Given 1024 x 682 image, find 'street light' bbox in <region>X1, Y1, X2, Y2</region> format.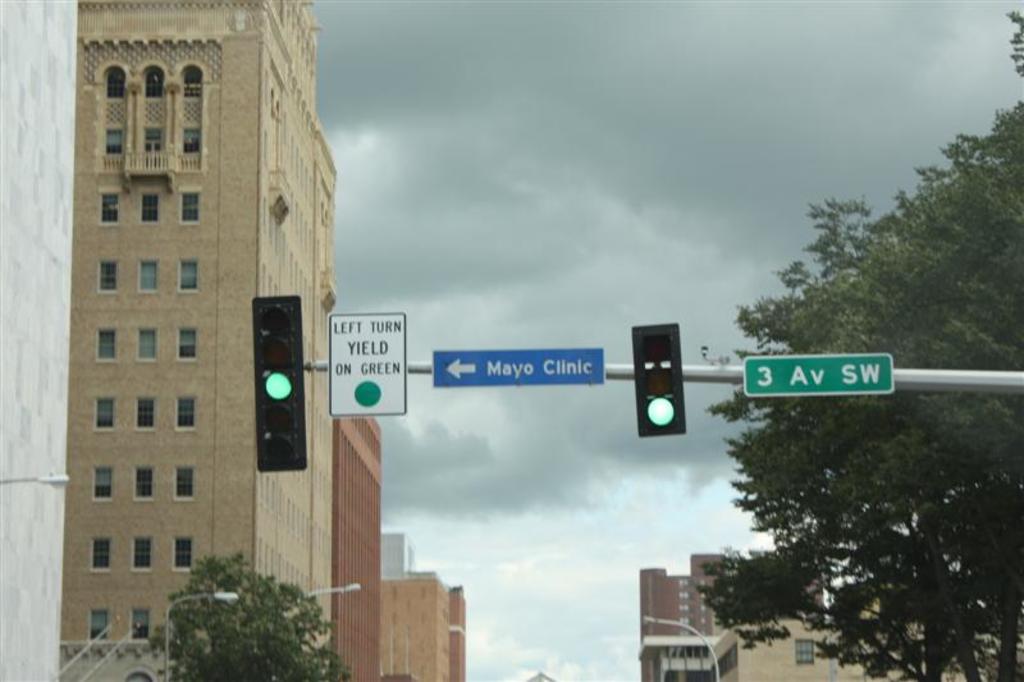
<region>164, 585, 233, 679</region>.
